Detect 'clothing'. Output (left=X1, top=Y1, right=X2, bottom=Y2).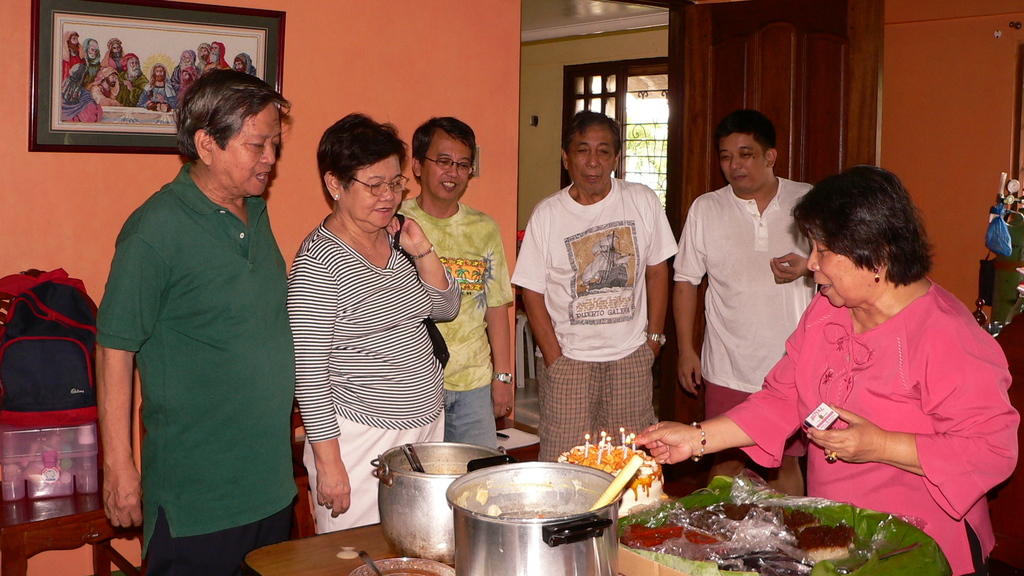
(left=93, top=165, right=308, bottom=570).
